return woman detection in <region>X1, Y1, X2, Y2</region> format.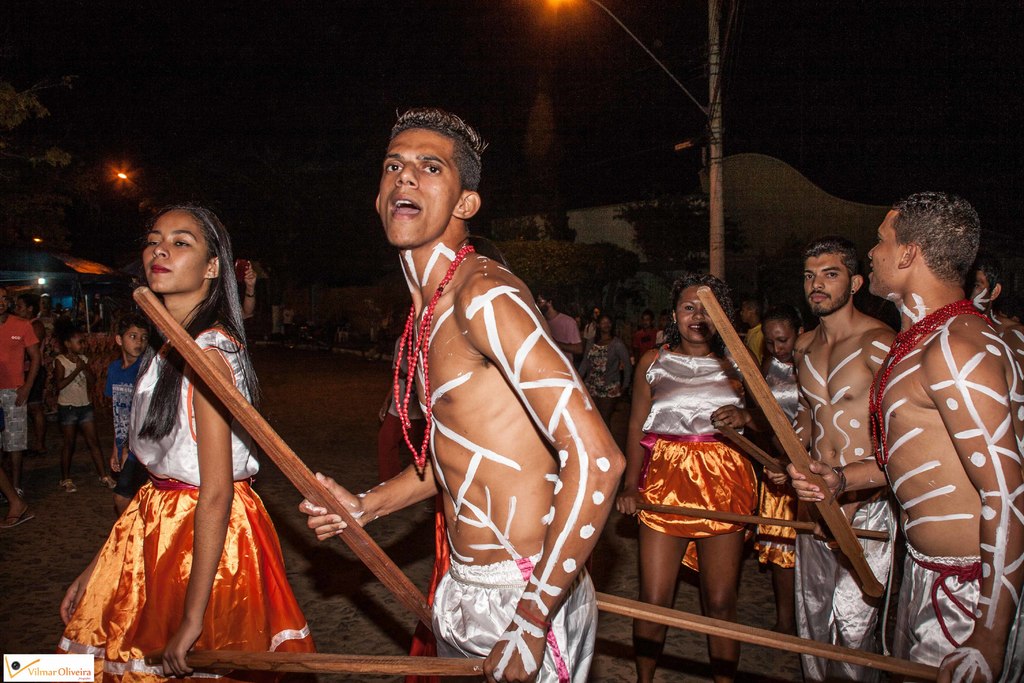
<region>580, 299, 607, 353</region>.
